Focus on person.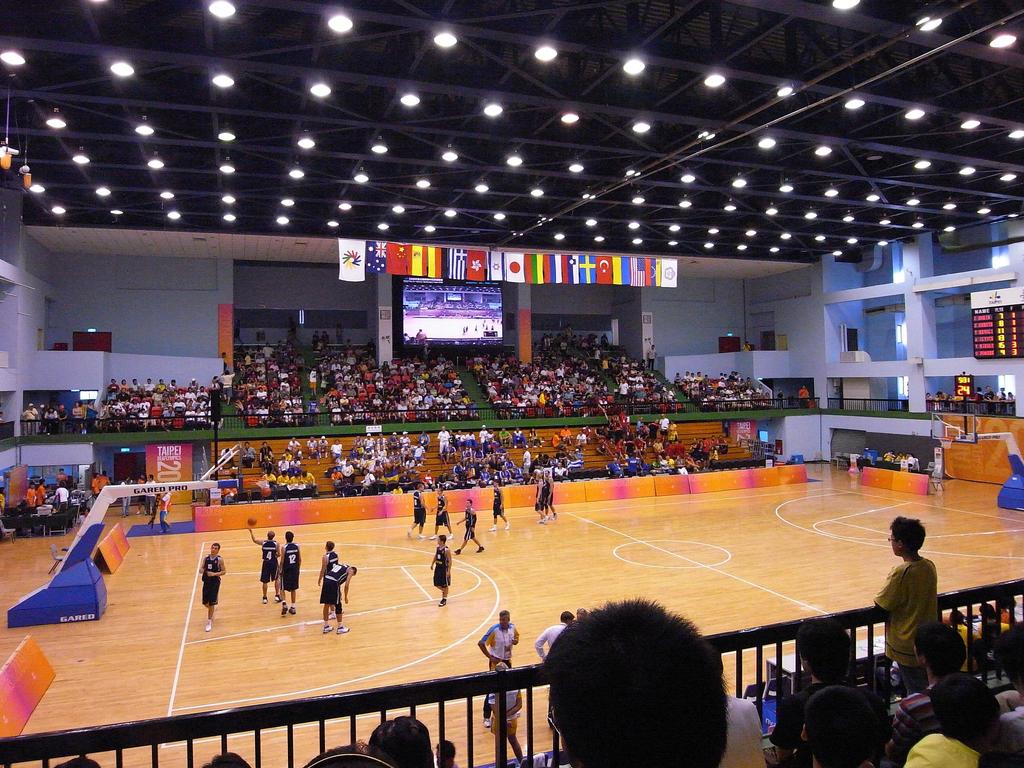
Focused at x1=428, y1=532, x2=452, y2=611.
